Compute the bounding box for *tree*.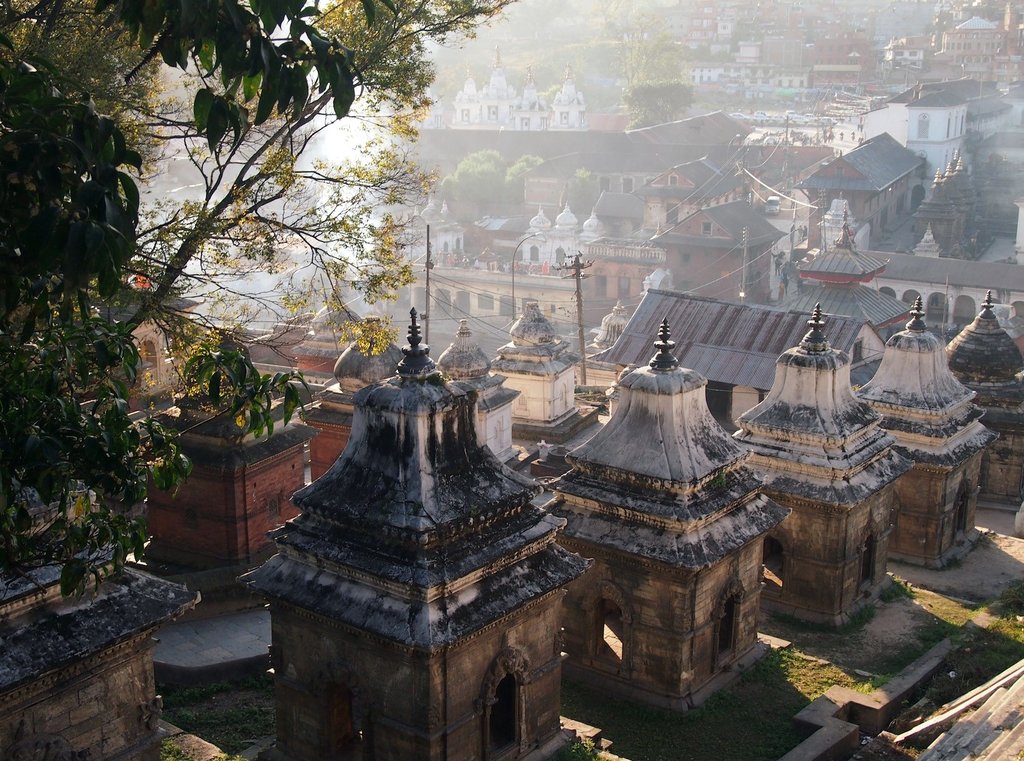
x1=459, y1=151, x2=513, y2=201.
